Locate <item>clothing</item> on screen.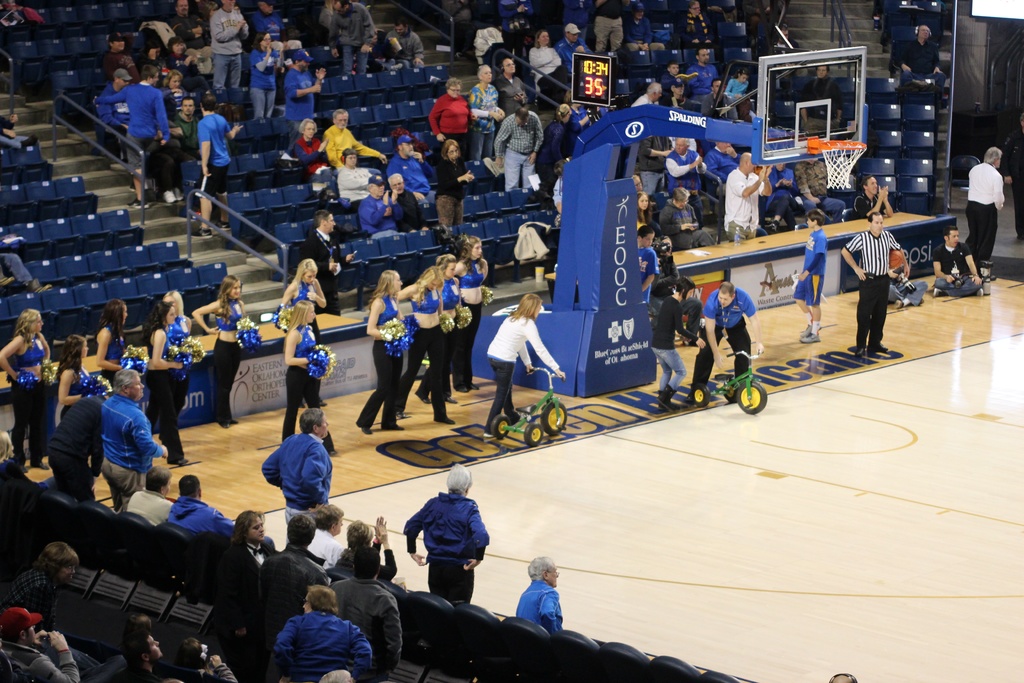
On screen at [left=104, top=398, right=161, bottom=513].
